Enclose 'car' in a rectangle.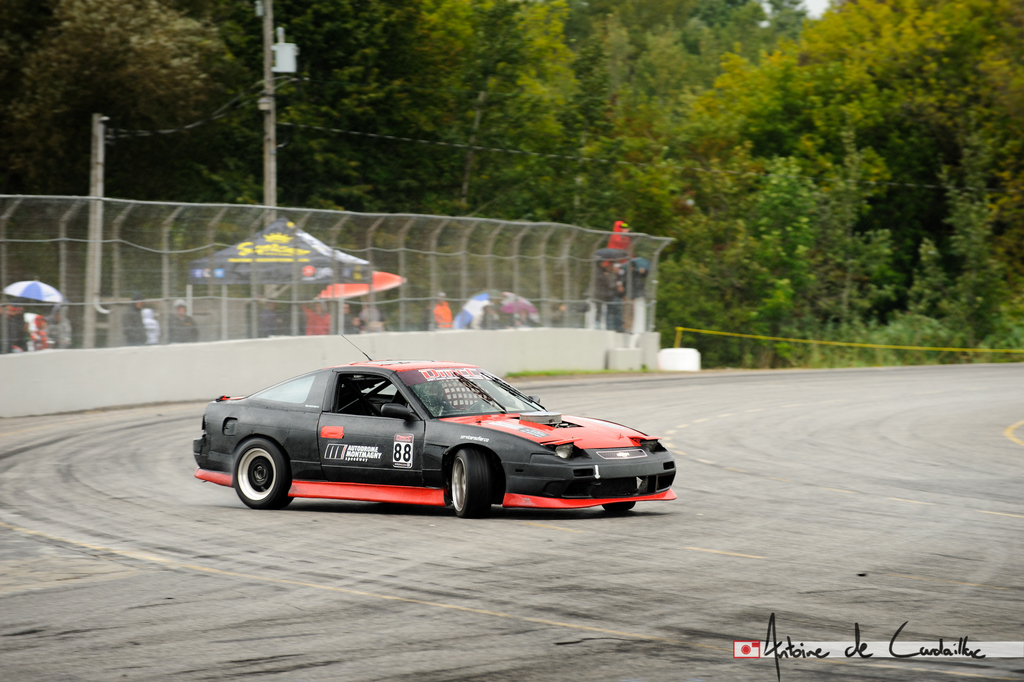
l=195, t=328, r=675, b=518.
